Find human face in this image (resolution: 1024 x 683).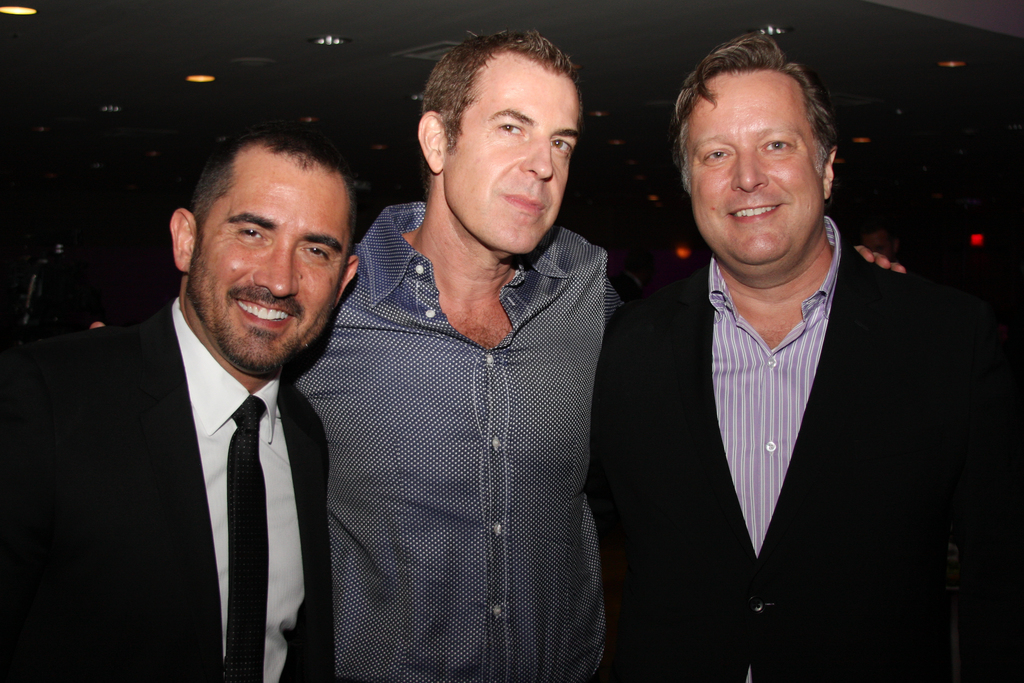
<bbox>190, 164, 351, 370</bbox>.
